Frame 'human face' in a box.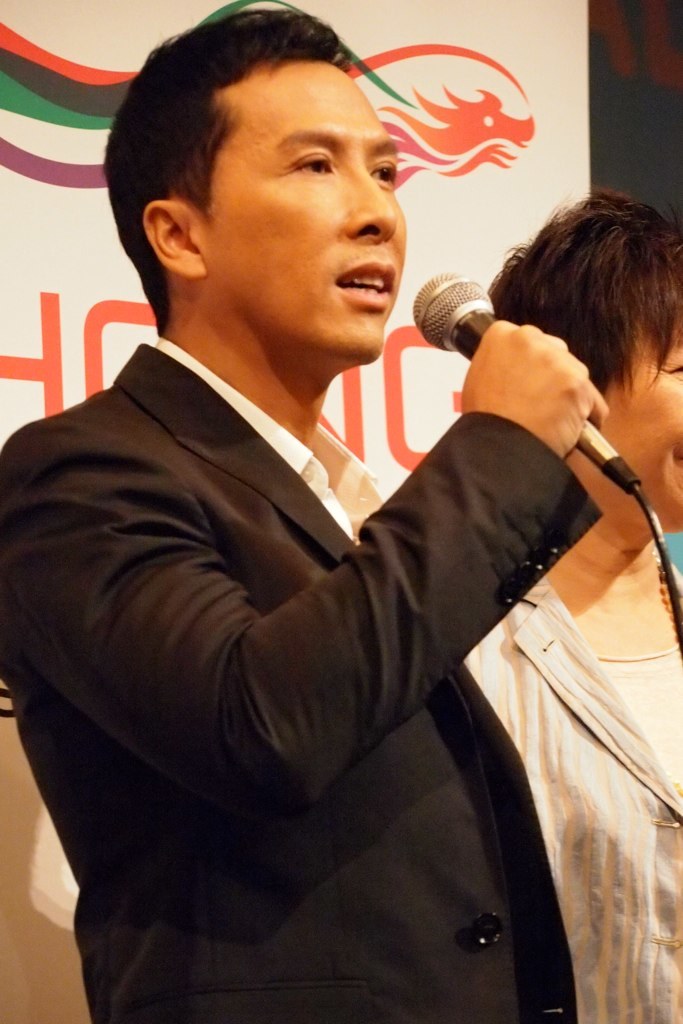
195 59 405 364.
